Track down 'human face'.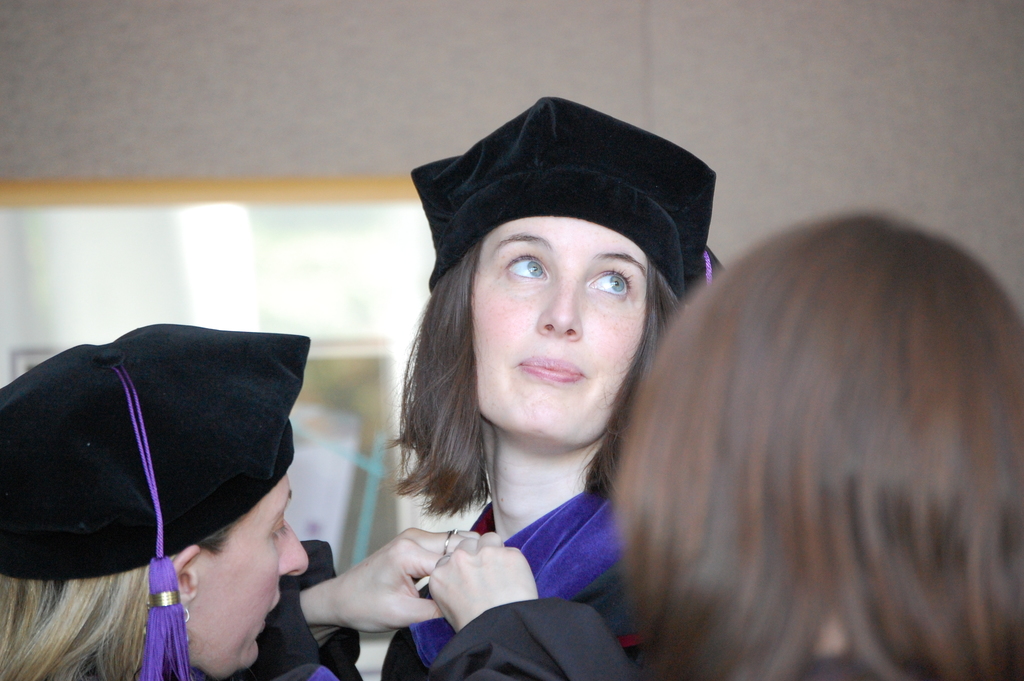
Tracked to 474/218/646/440.
